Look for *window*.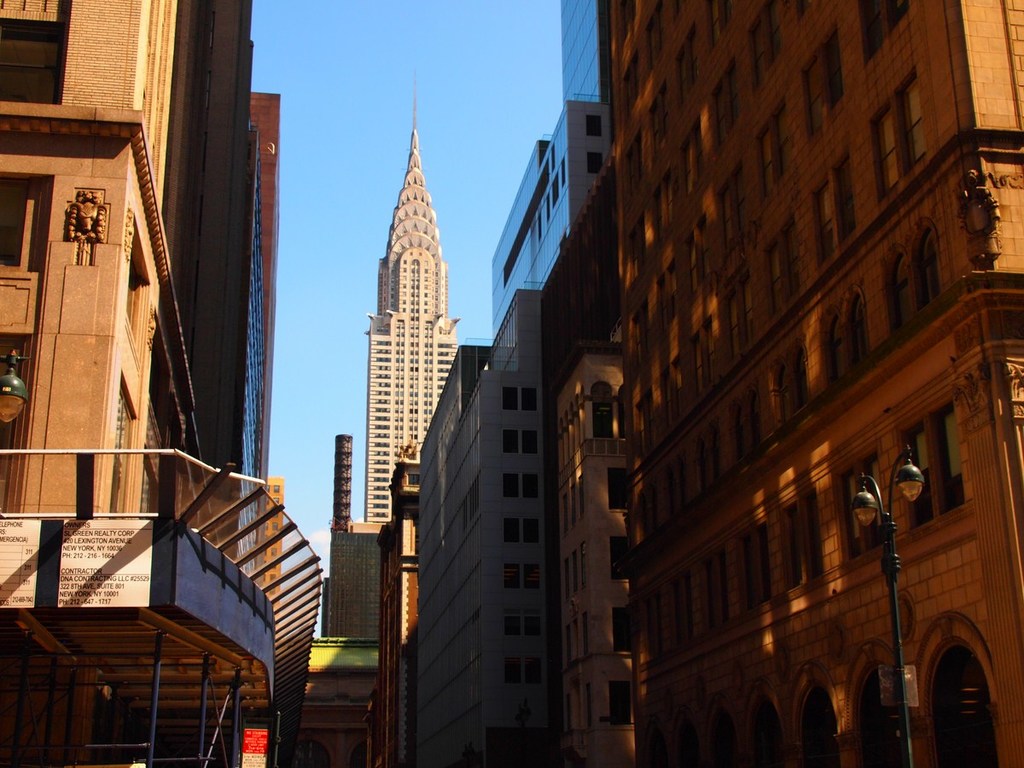
Found: pyautogui.locateOnScreen(701, 550, 726, 630).
